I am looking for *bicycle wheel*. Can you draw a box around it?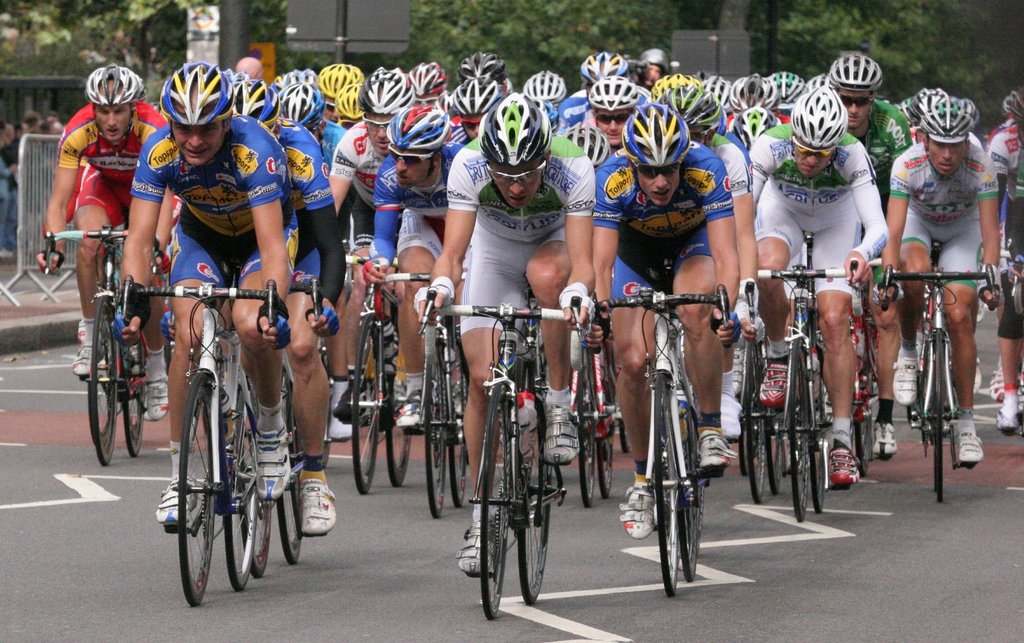
Sure, the bounding box is rect(932, 336, 945, 504).
